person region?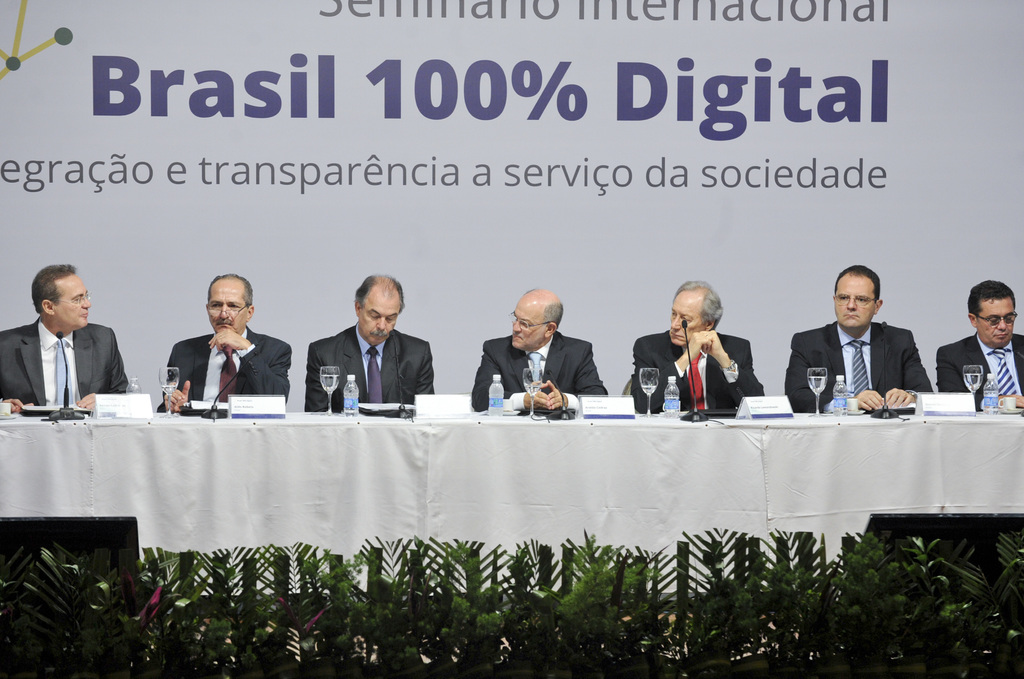
[936, 276, 1023, 413]
